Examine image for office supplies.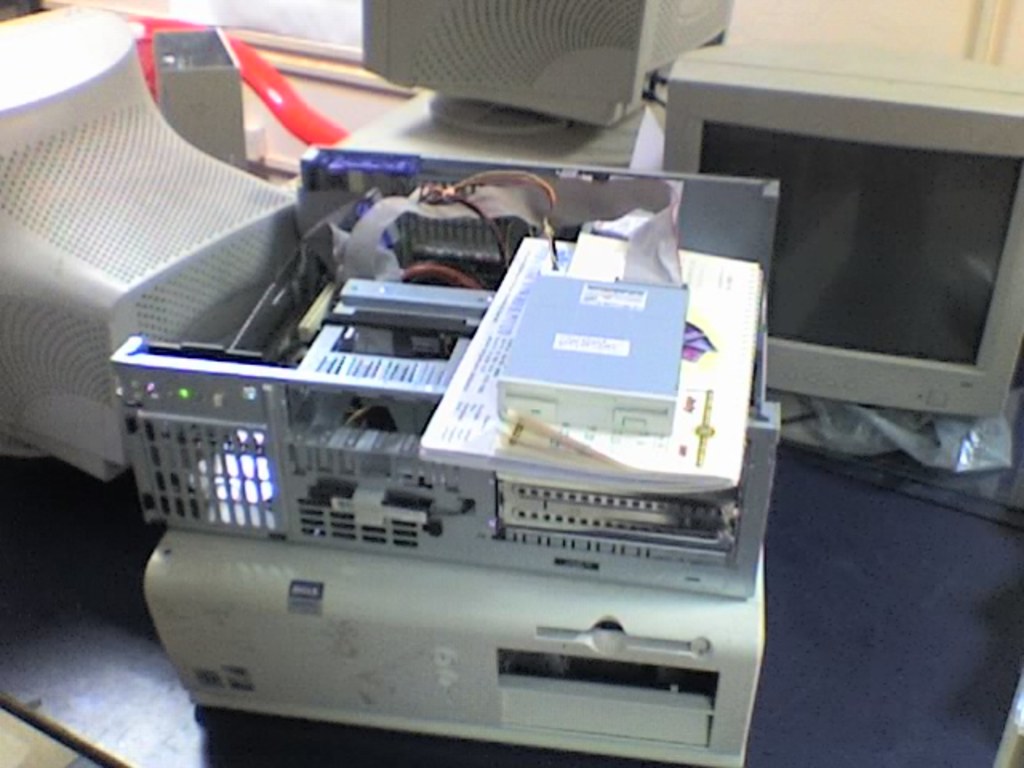
Examination result: Rect(114, 325, 302, 534).
